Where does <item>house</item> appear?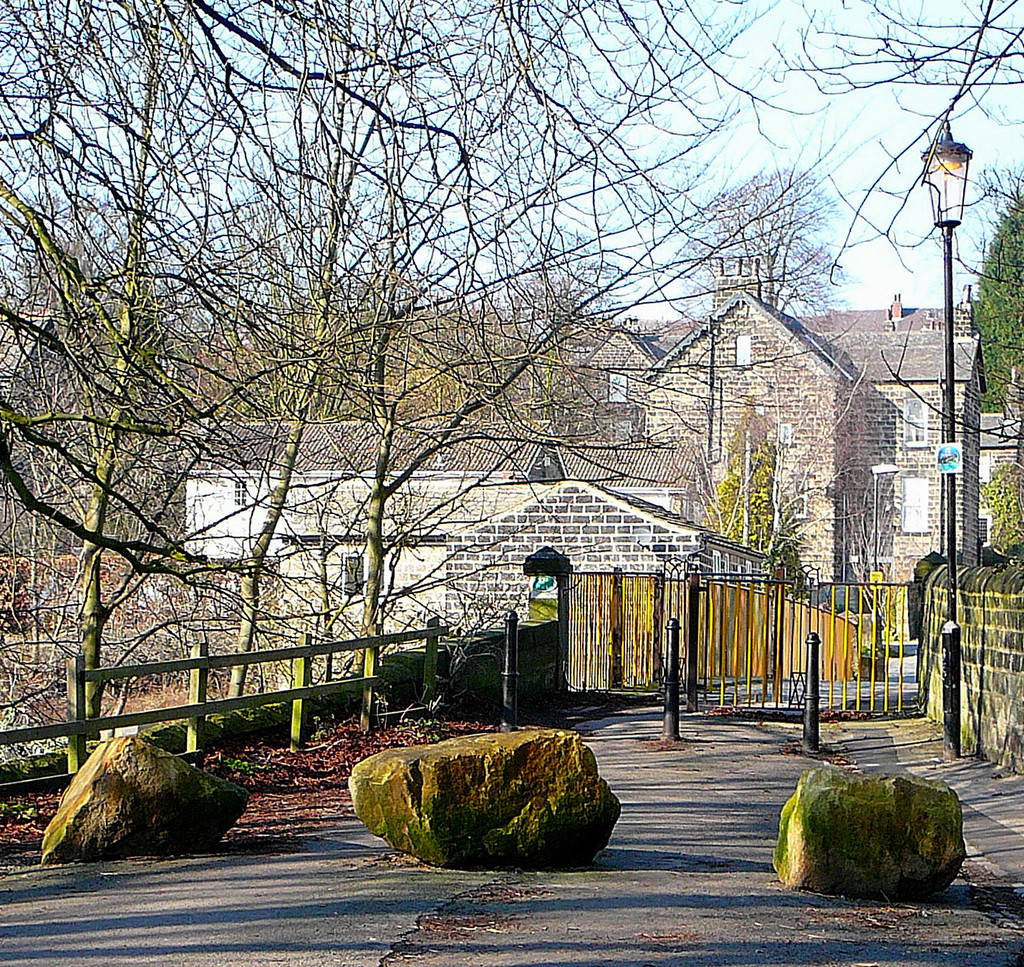
Appears at x1=183, y1=406, x2=692, y2=631.
